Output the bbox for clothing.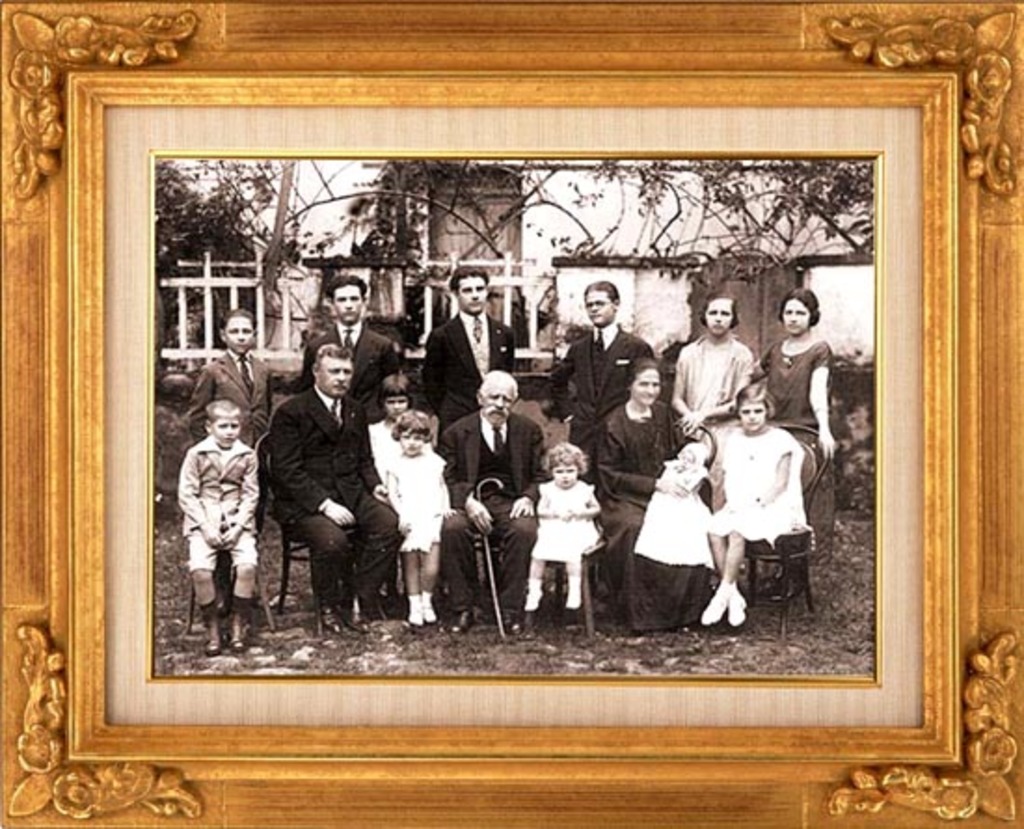
box=[547, 328, 652, 468].
